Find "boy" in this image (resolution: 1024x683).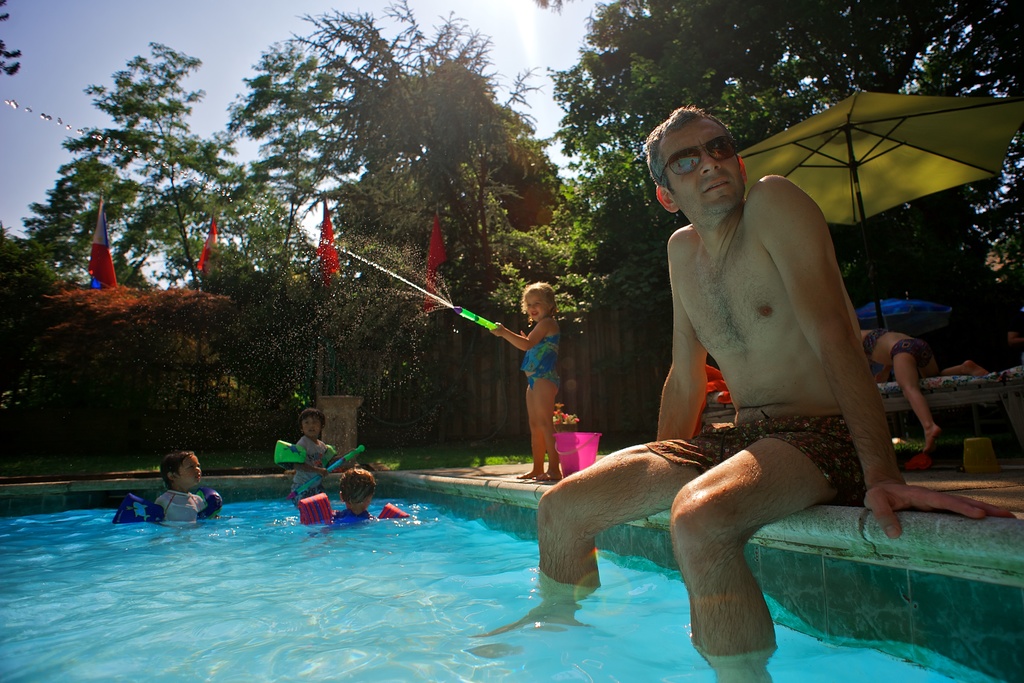
<region>113, 452, 220, 523</region>.
